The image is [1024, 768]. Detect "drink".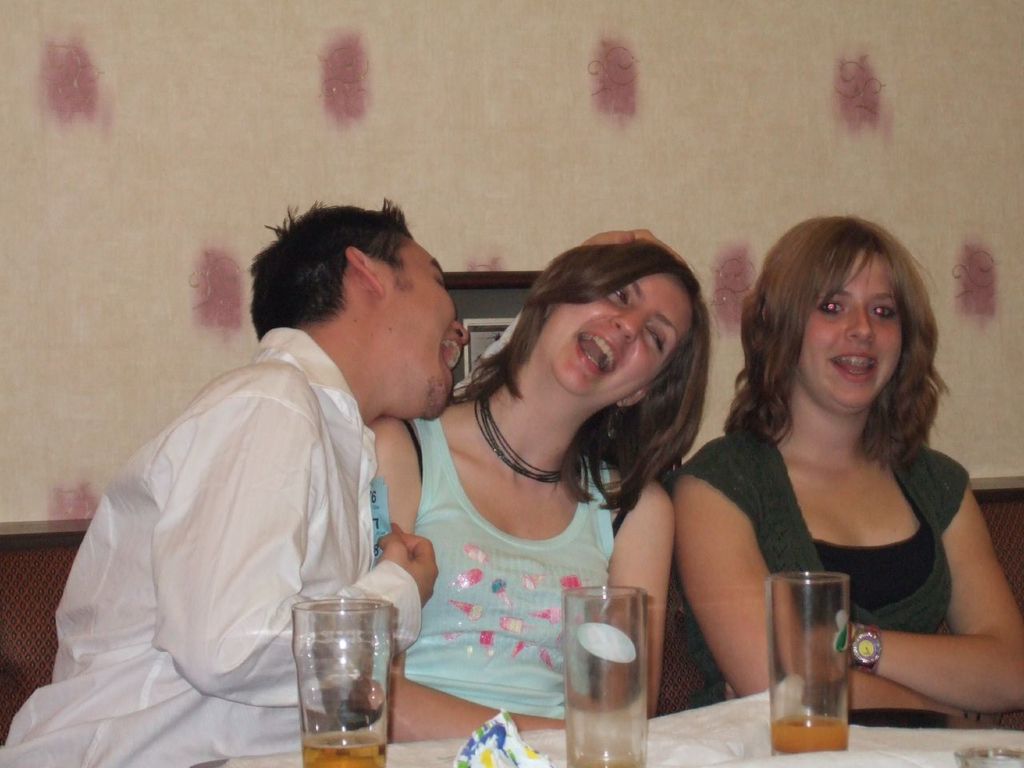
Detection: (left=770, top=574, right=845, bottom=756).
